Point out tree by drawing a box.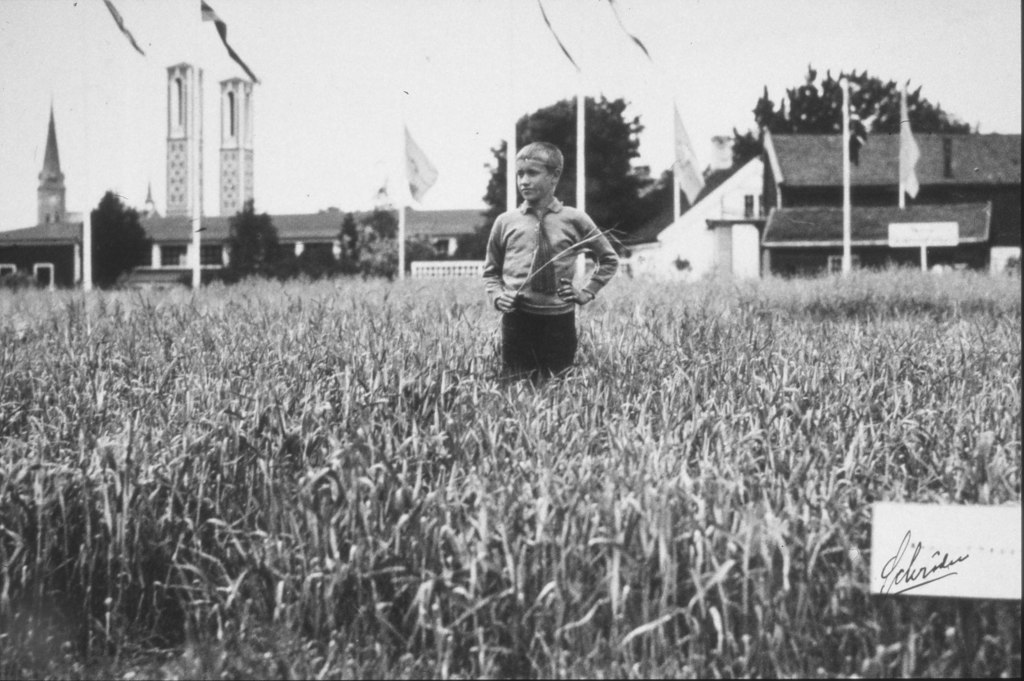
select_region(483, 94, 660, 238).
